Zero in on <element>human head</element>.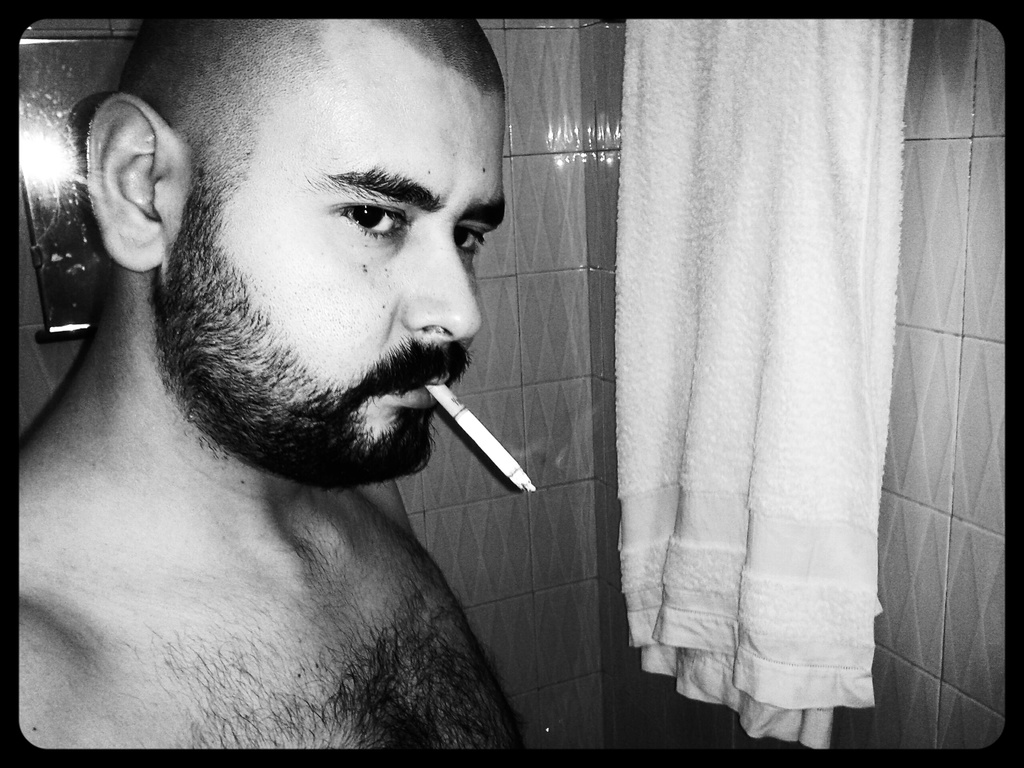
Zeroed in: <bbox>52, 19, 522, 400</bbox>.
